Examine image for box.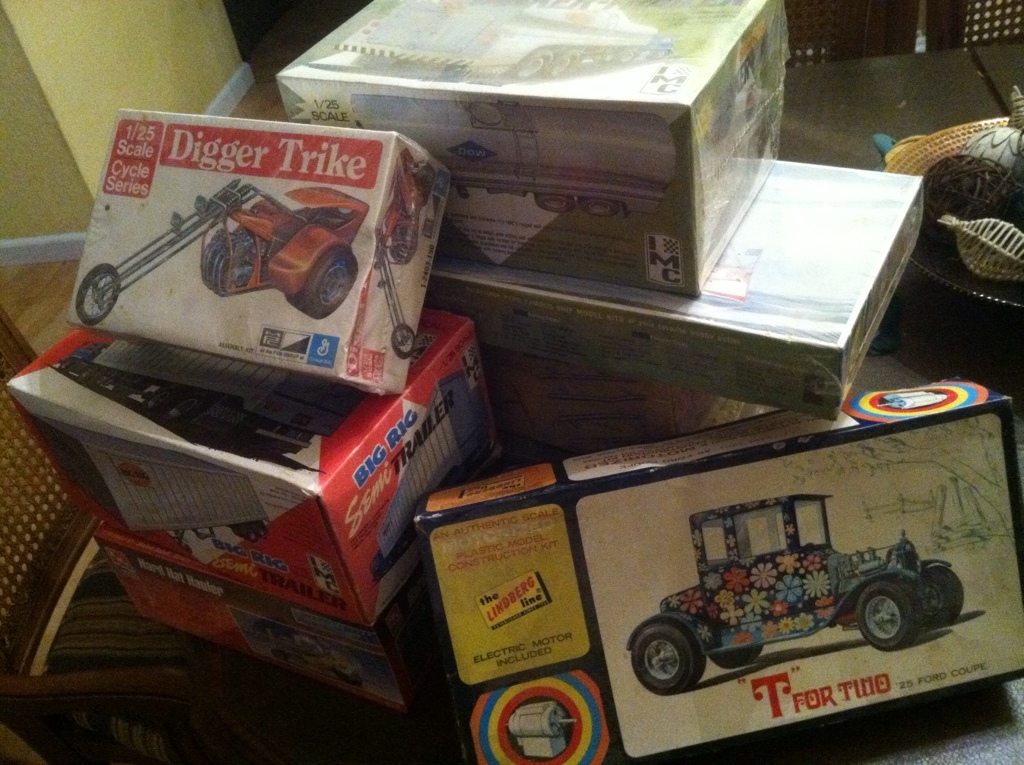
Examination result: x1=427, y1=161, x2=918, y2=420.
